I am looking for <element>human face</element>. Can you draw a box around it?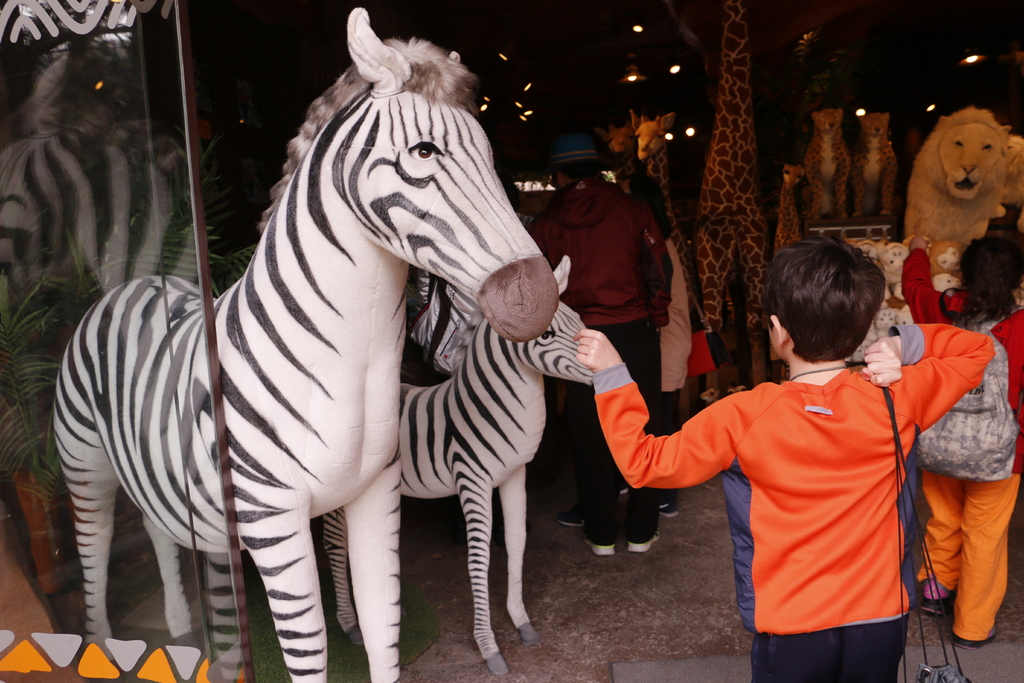
Sure, the bounding box is crop(771, 325, 781, 356).
